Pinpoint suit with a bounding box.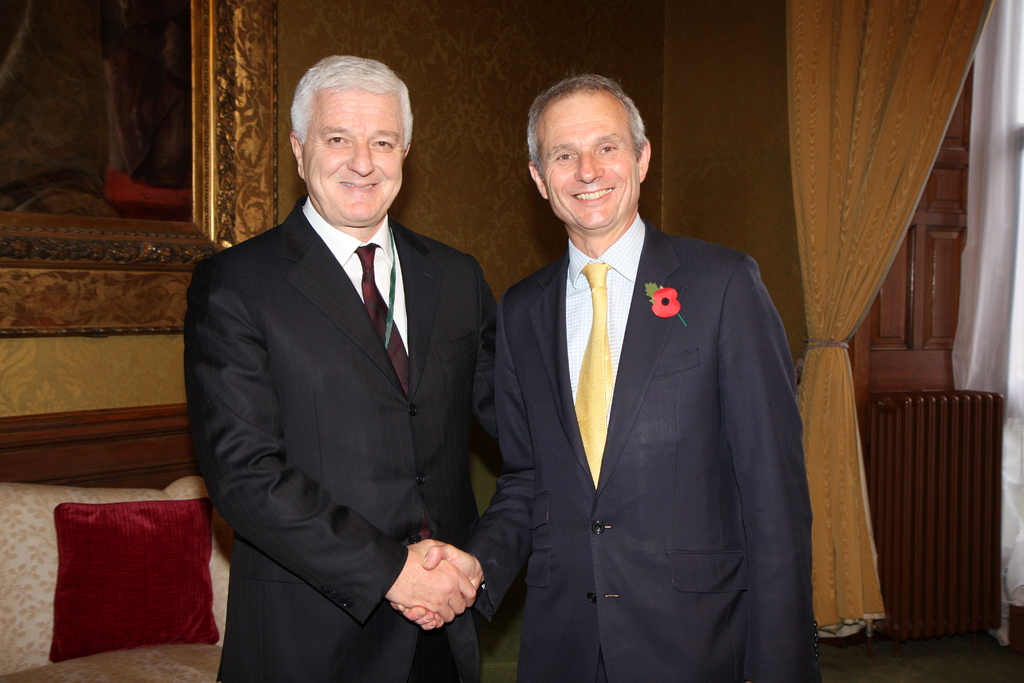
bbox=(181, 193, 502, 682).
